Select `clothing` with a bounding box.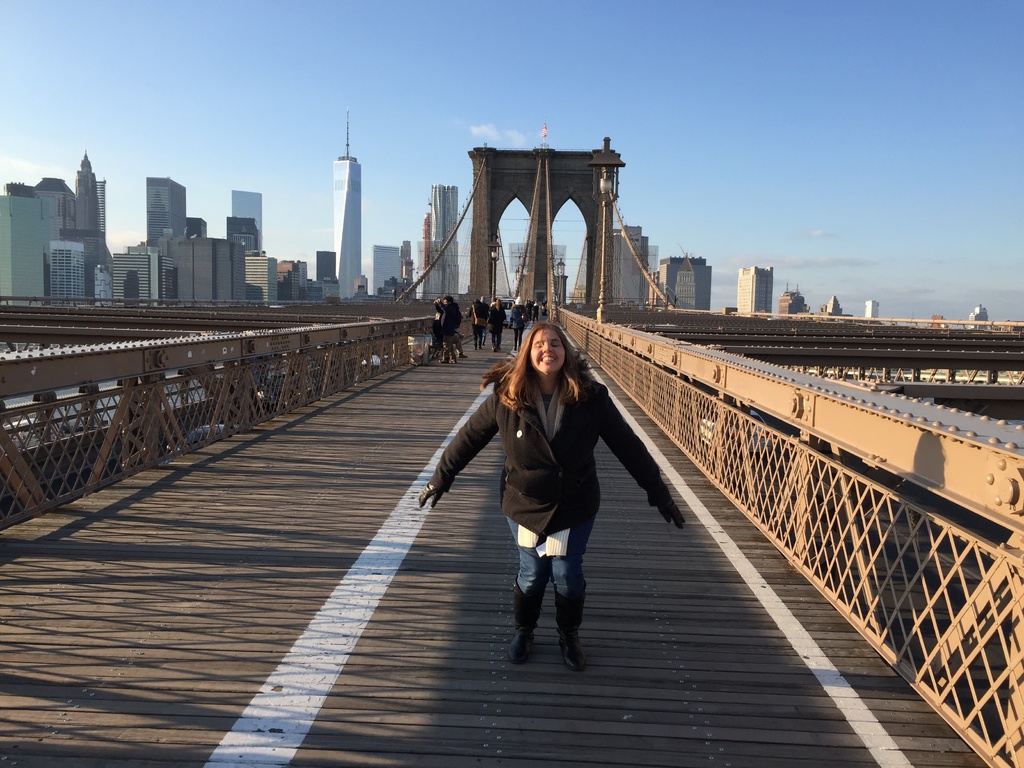
region(508, 301, 525, 349).
